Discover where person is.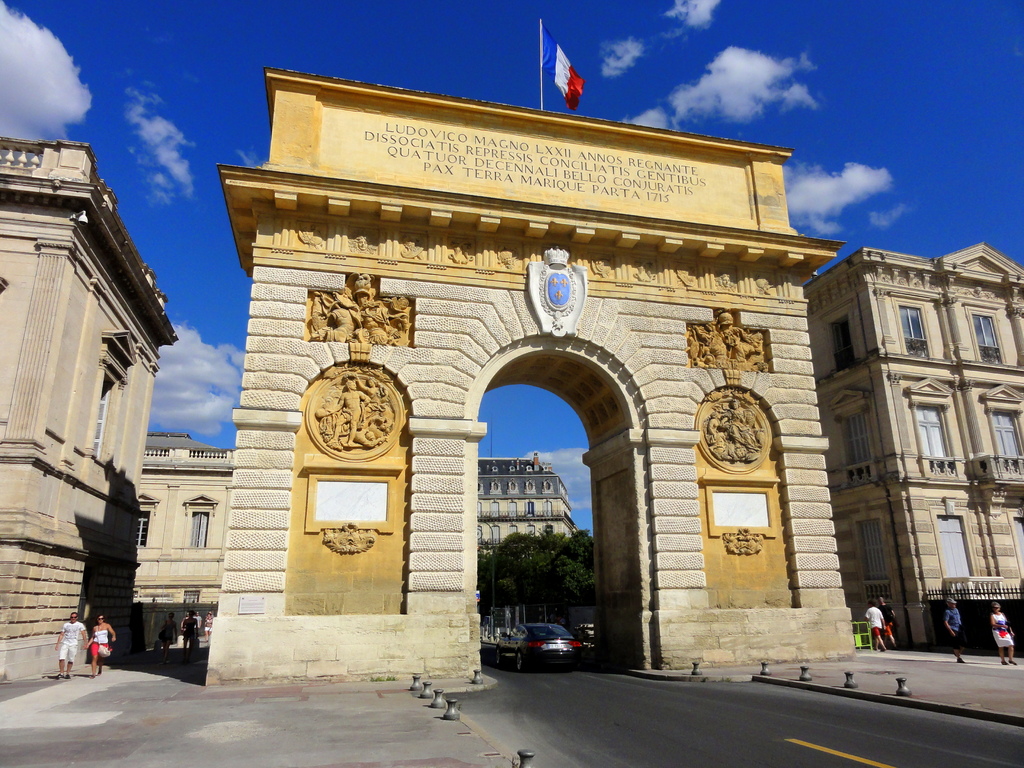
Discovered at left=86, top=611, right=110, bottom=675.
